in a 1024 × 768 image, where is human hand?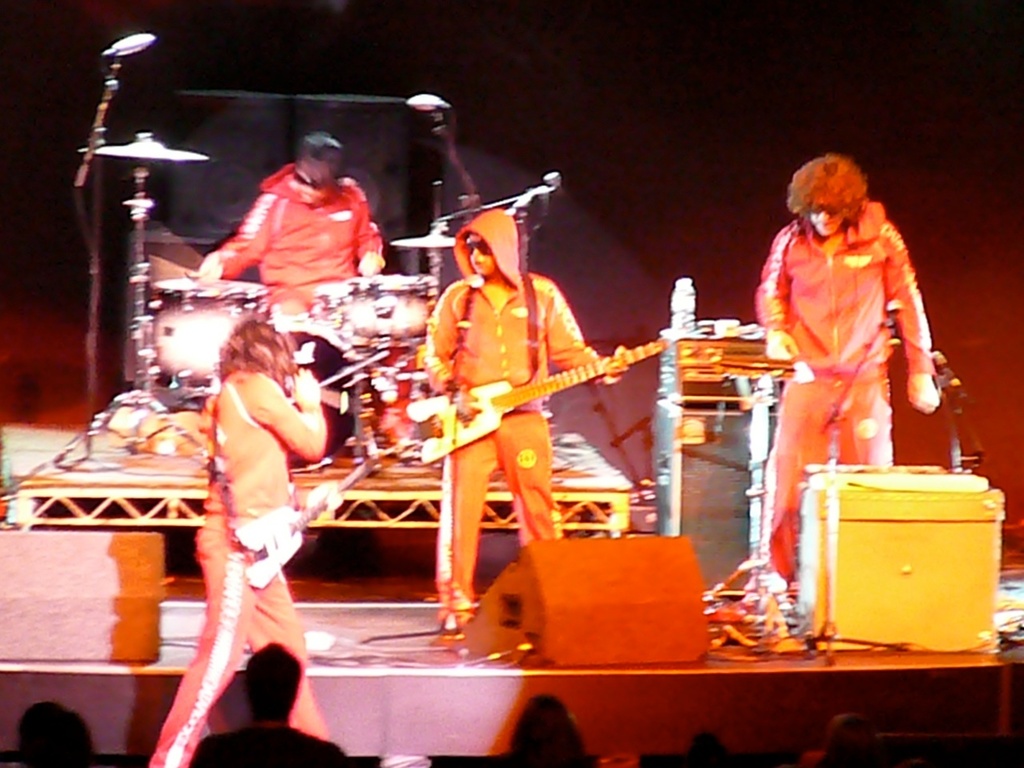
(left=198, top=254, right=222, bottom=282).
